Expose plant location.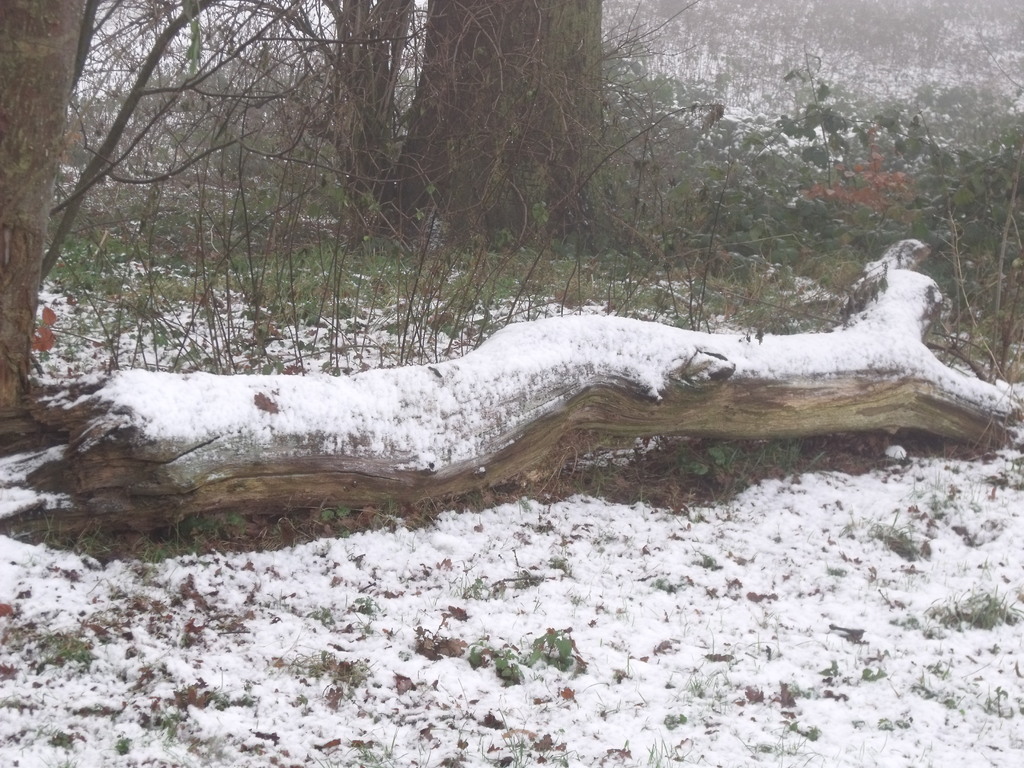
Exposed at box=[469, 641, 485, 668].
